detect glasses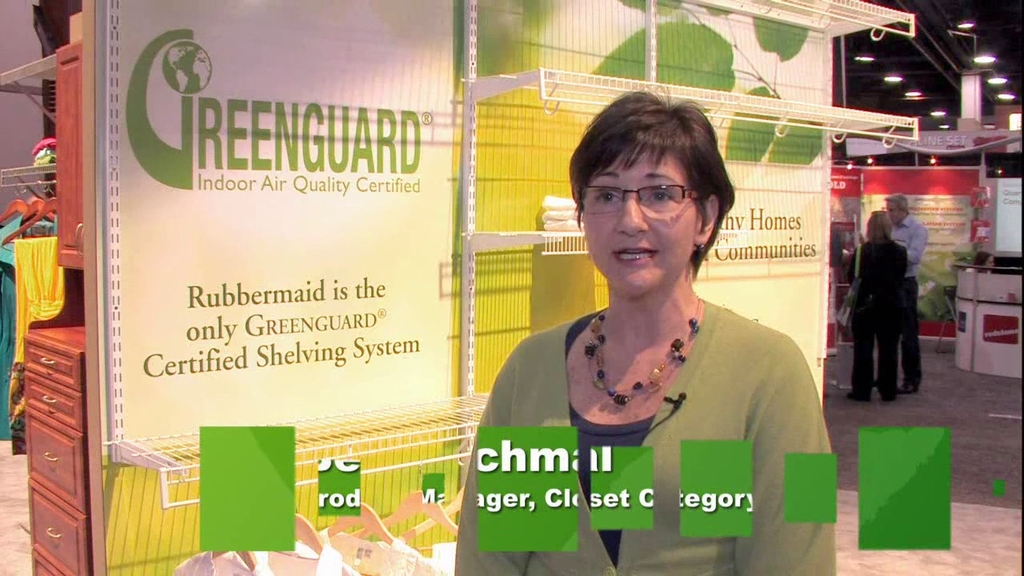
bbox=(581, 188, 694, 209)
